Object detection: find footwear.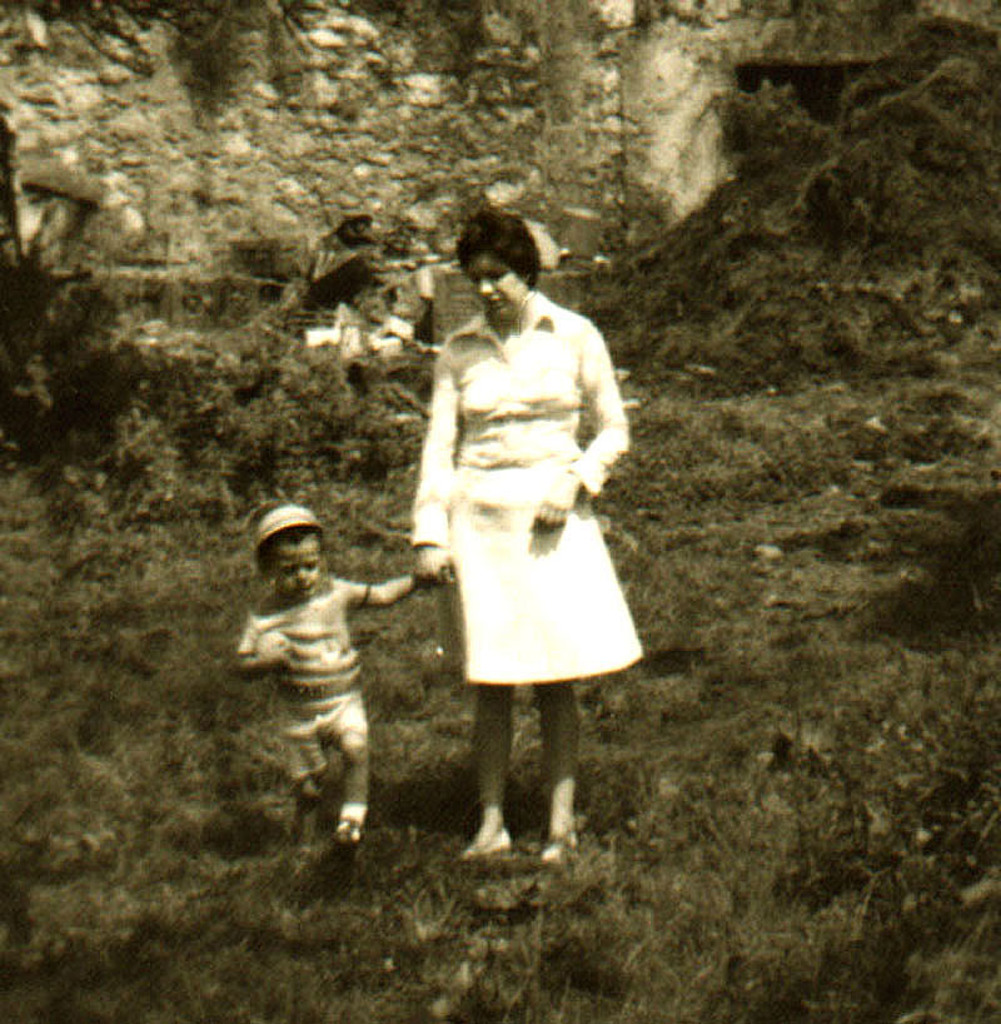
bbox=[460, 816, 514, 854].
